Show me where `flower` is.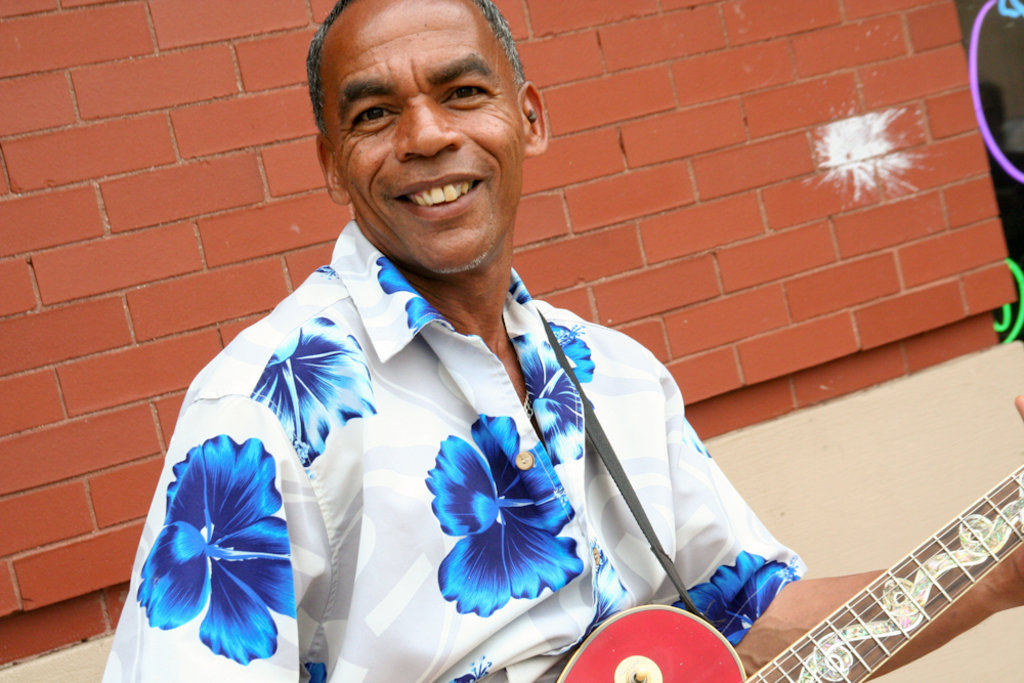
`flower` is at {"x1": 679, "y1": 547, "x2": 798, "y2": 653}.
